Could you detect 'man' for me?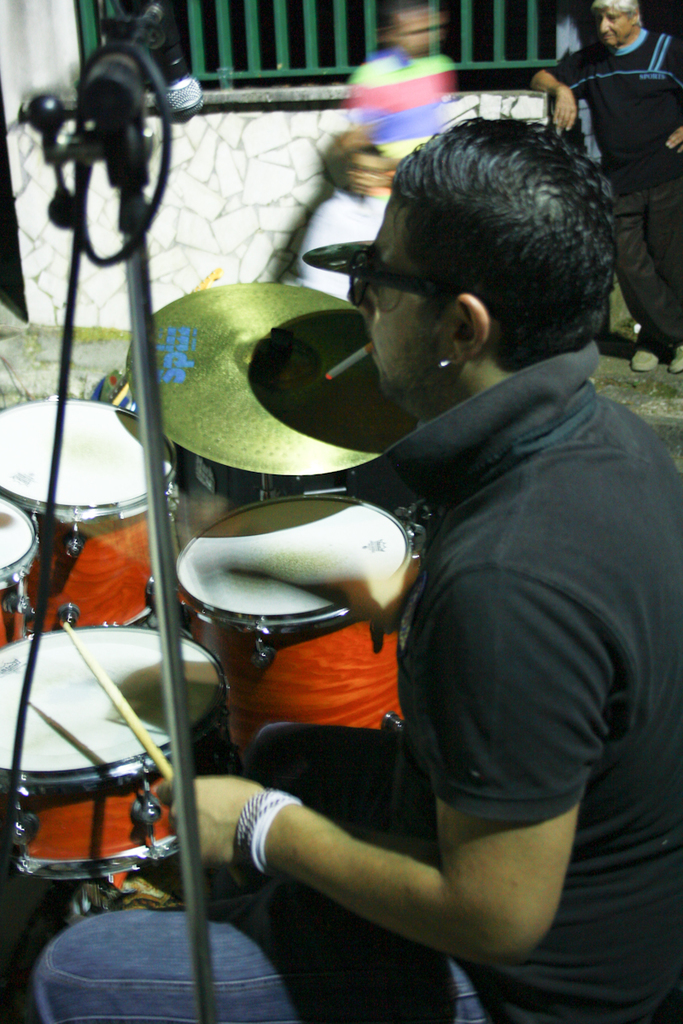
Detection result: {"left": 533, "top": 1, "right": 682, "bottom": 387}.
